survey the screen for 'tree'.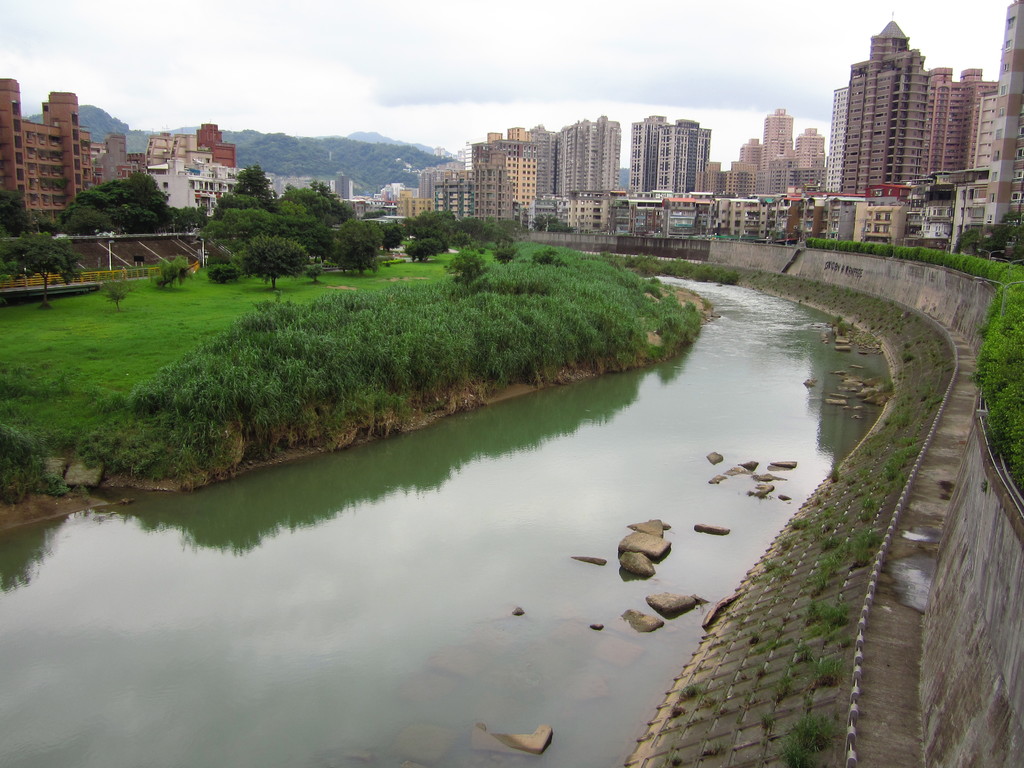
Survey found: 157 252 194 285.
